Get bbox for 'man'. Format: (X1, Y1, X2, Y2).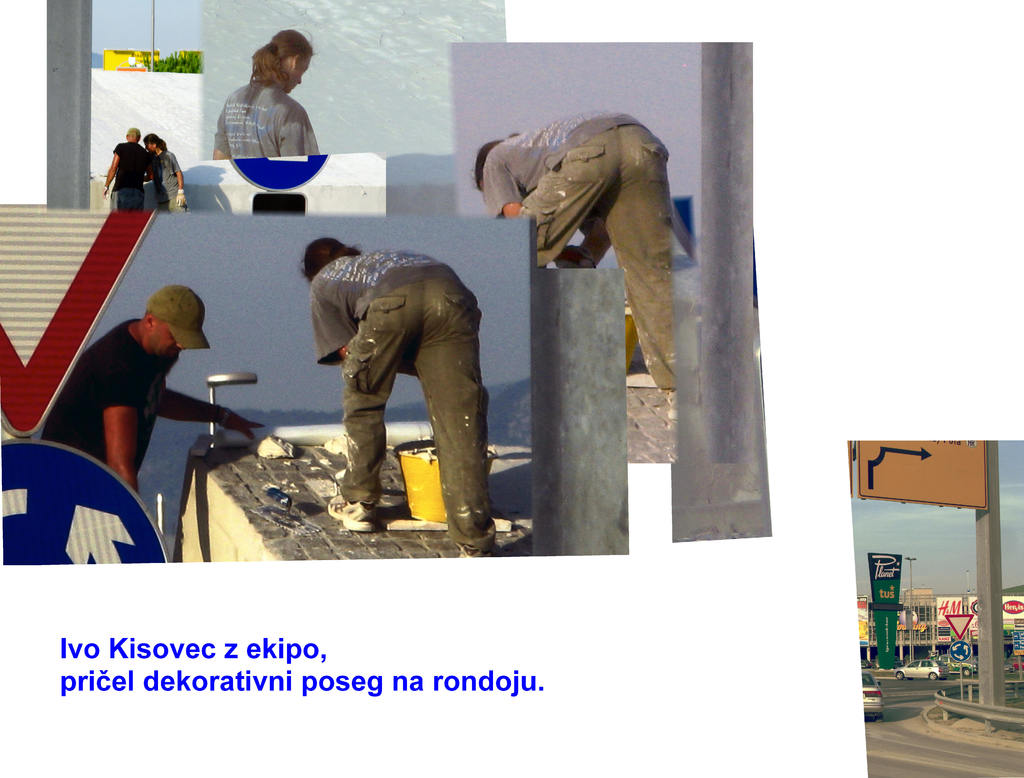
(475, 109, 675, 390).
